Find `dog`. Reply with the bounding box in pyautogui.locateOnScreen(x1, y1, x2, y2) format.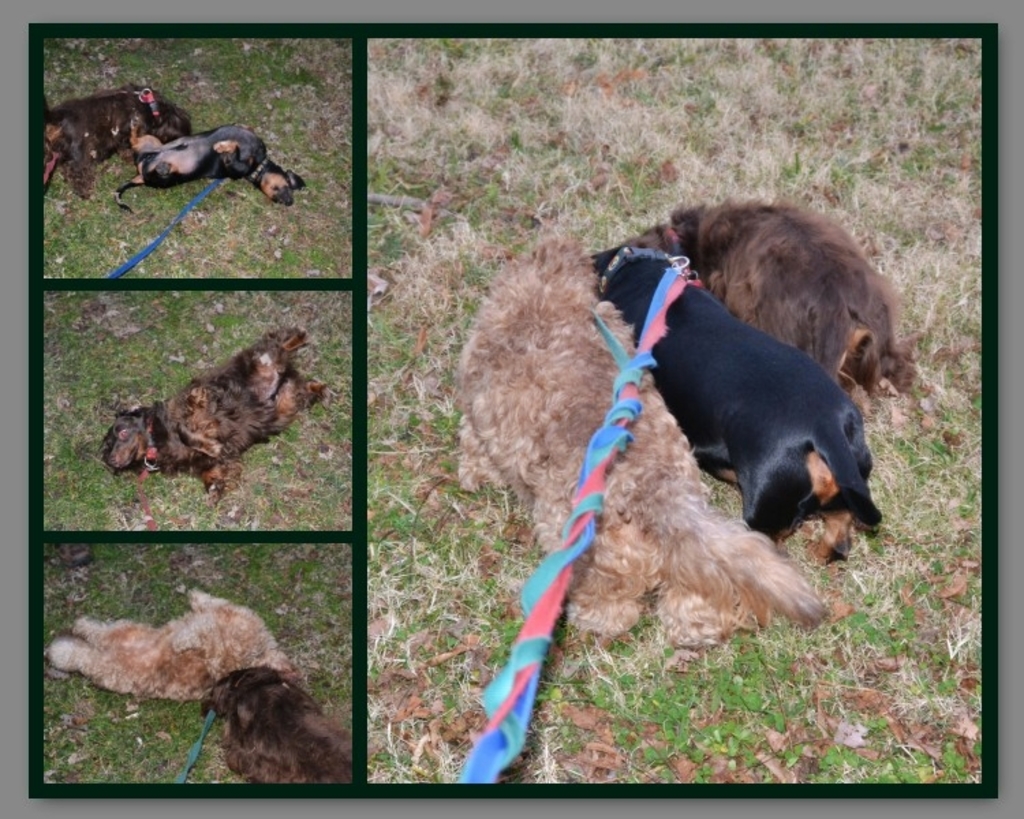
pyautogui.locateOnScreen(44, 584, 296, 706).
